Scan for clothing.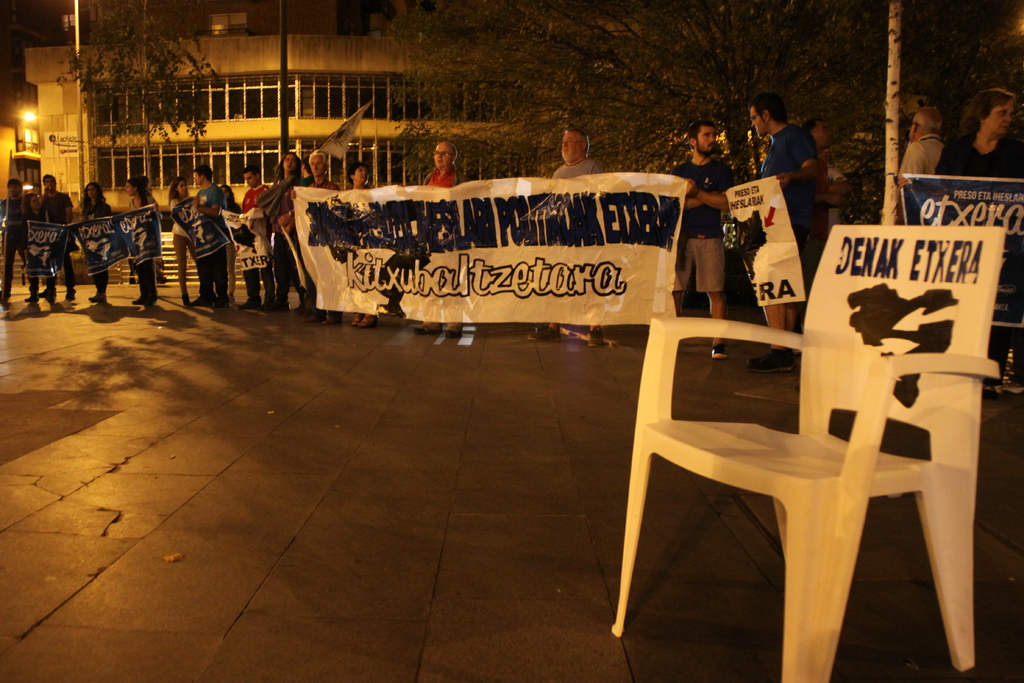
Scan result: <bbox>662, 154, 739, 296</bbox>.
